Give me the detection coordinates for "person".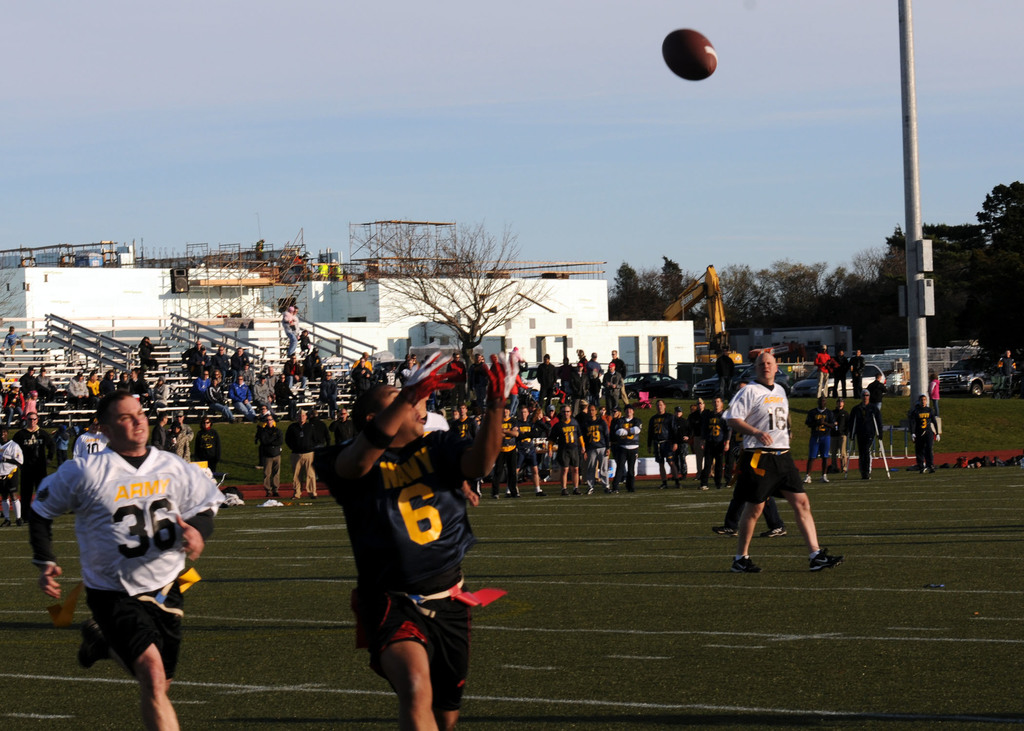
12, 410, 54, 518.
